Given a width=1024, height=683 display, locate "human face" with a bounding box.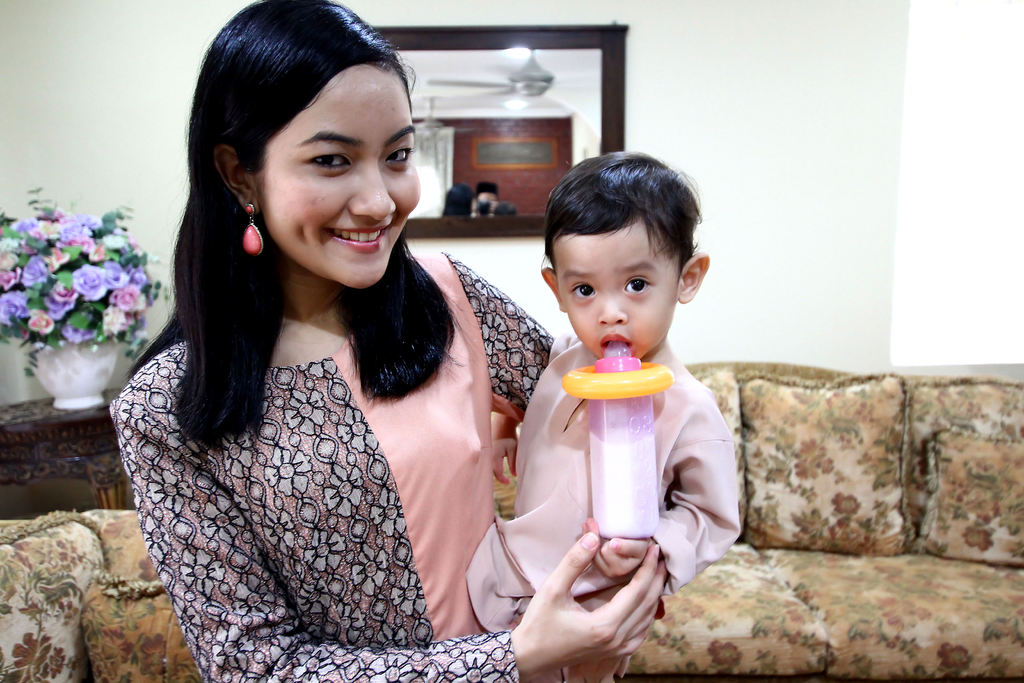
Located: [252, 68, 415, 288].
